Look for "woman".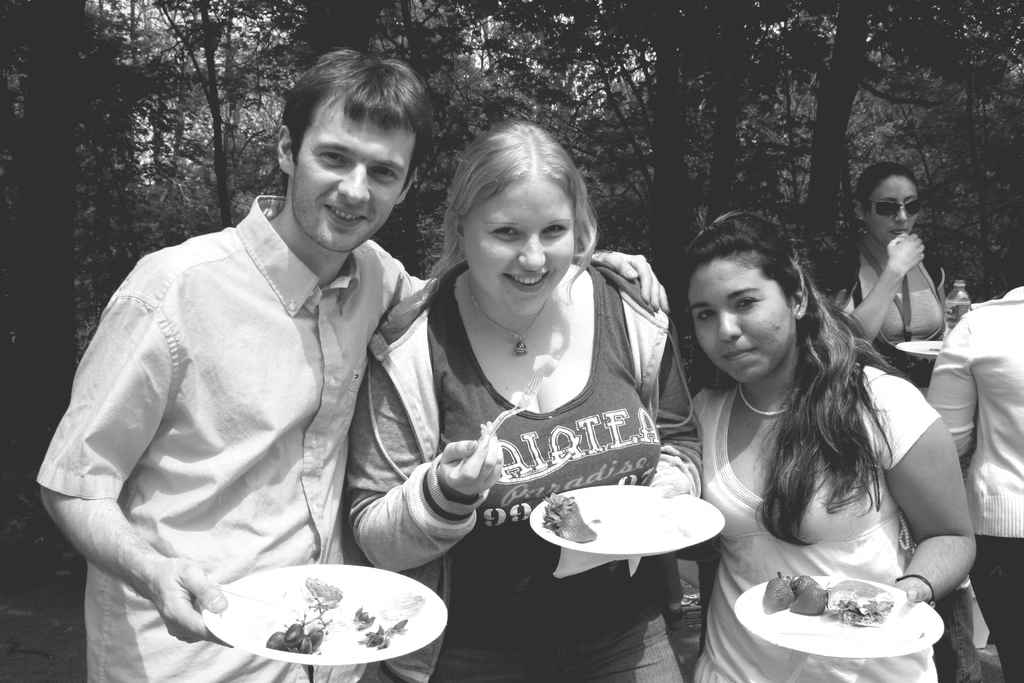
Found: rect(344, 119, 703, 682).
